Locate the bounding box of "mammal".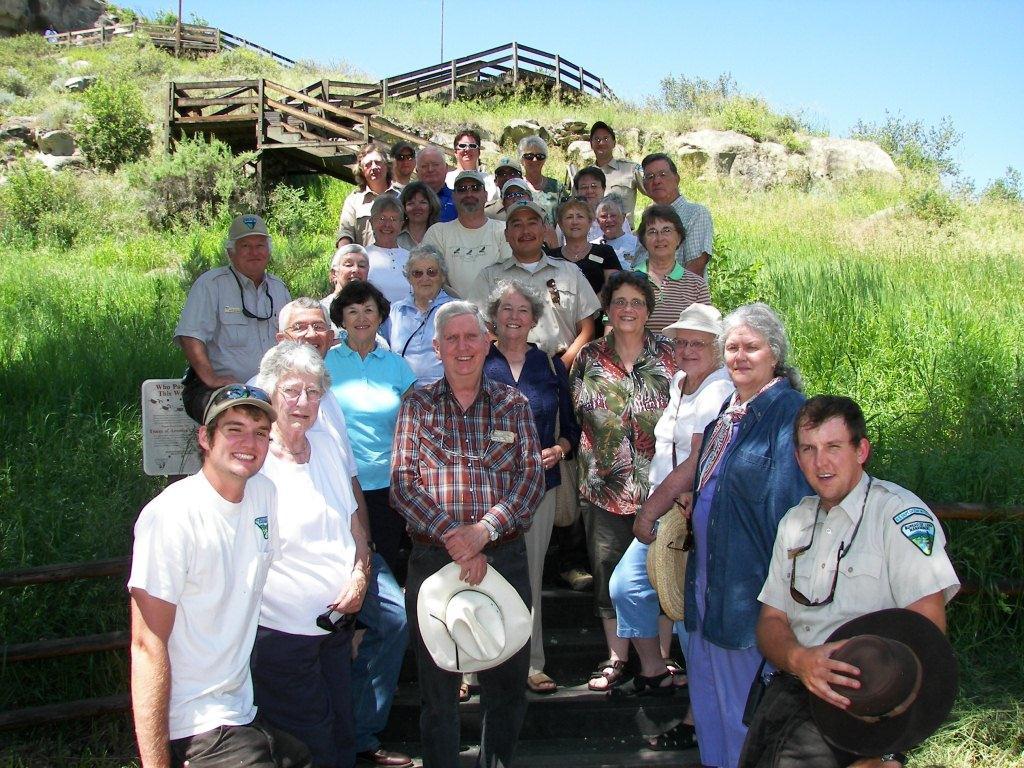
Bounding box: x1=524, y1=132, x2=563, y2=202.
